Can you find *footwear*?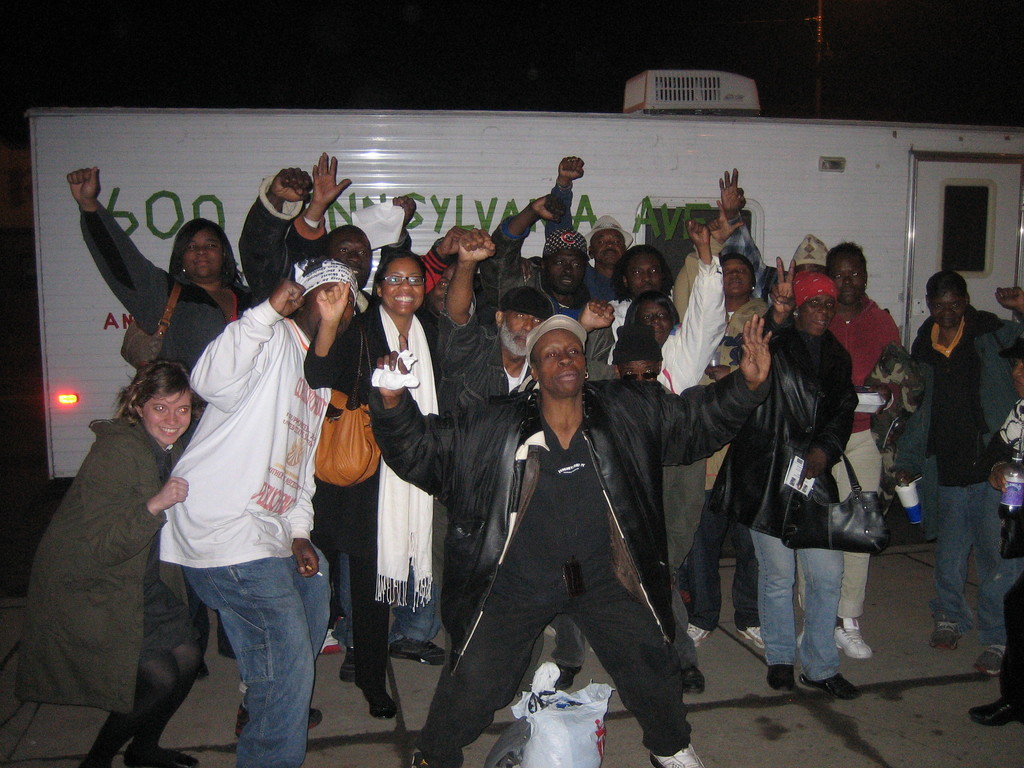
Yes, bounding box: 831:619:872:660.
